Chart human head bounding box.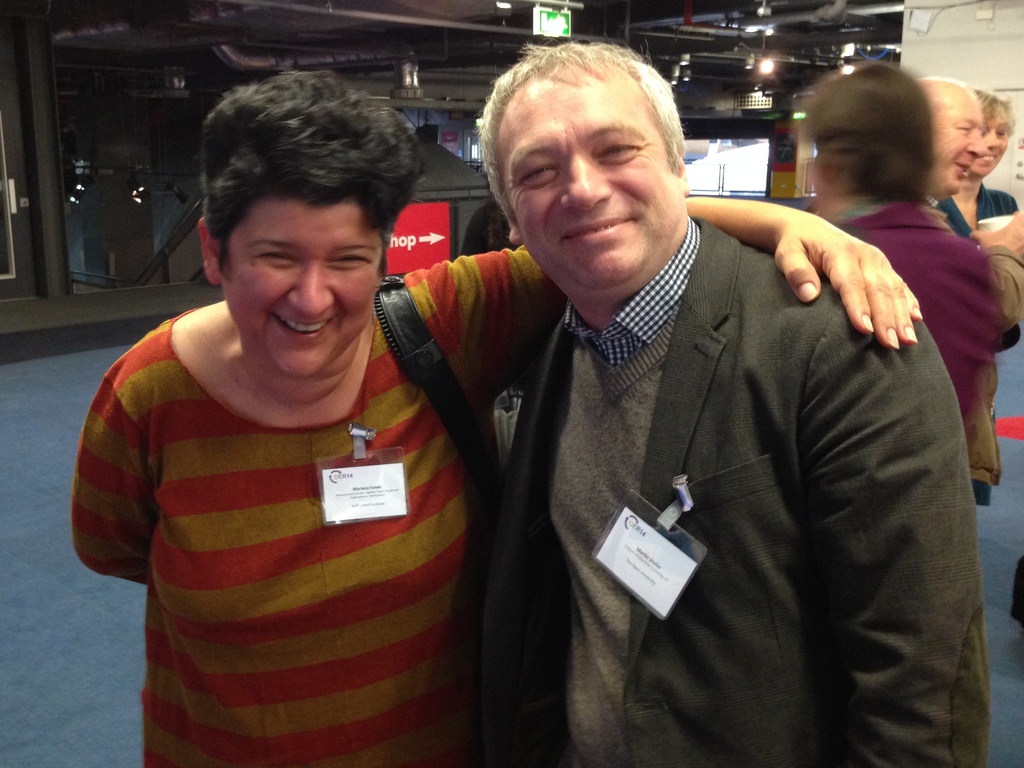
Charted: pyautogui.locateOnScreen(797, 61, 934, 217).
